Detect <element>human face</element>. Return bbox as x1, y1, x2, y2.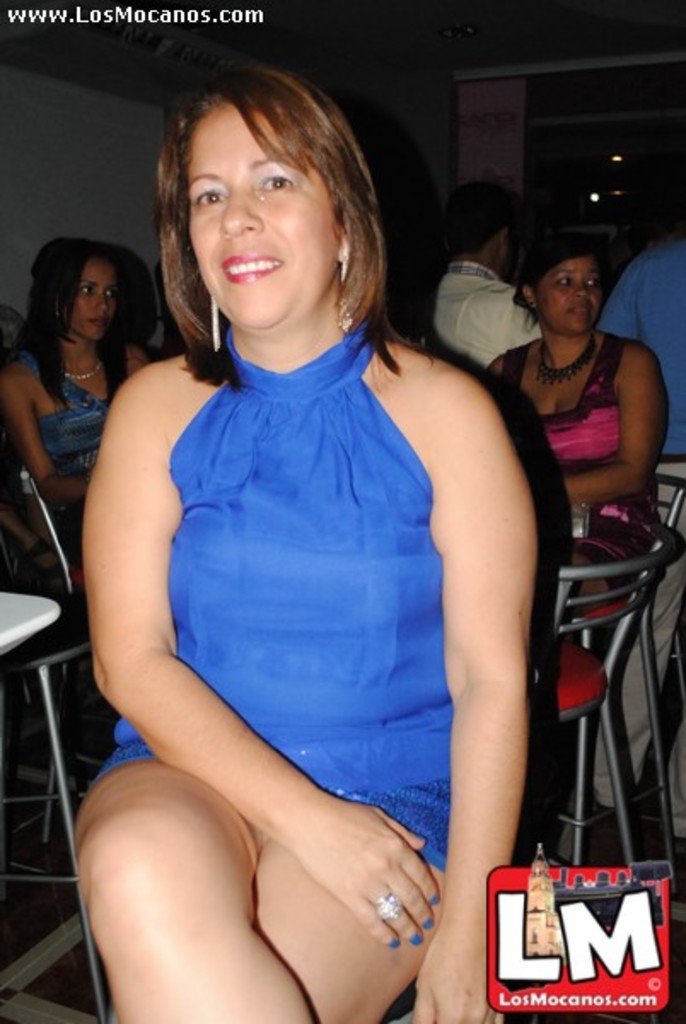
539, 256, 597, 331.
